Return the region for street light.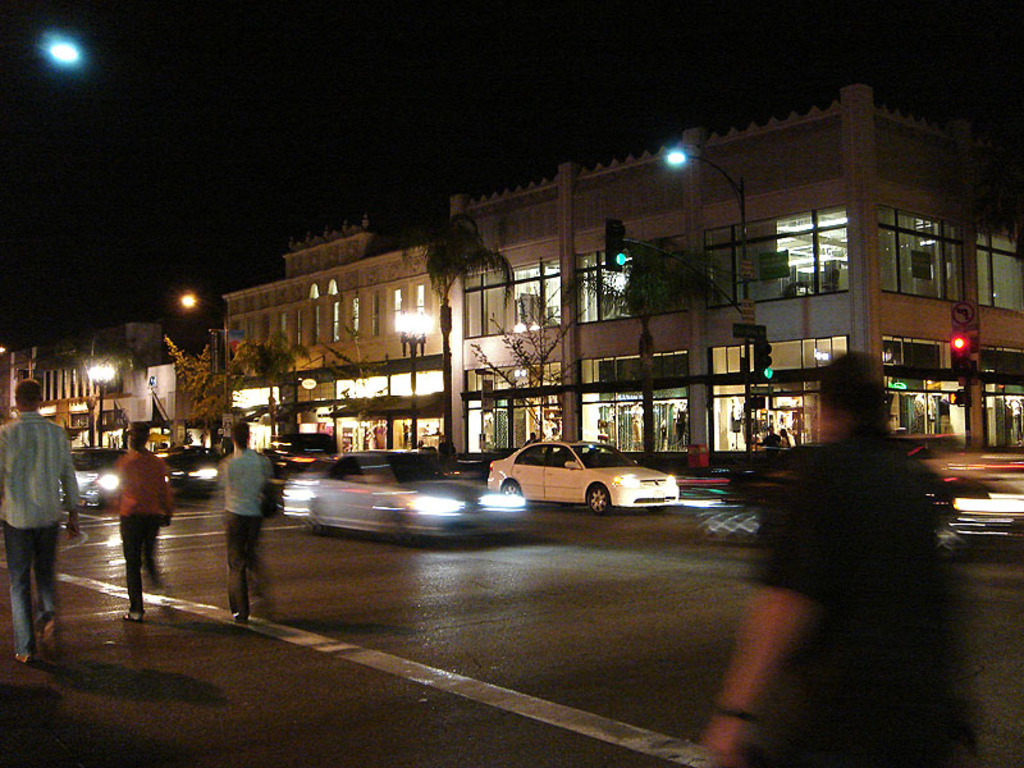
[x1=390, y1=307, x2=436, y2=452].
